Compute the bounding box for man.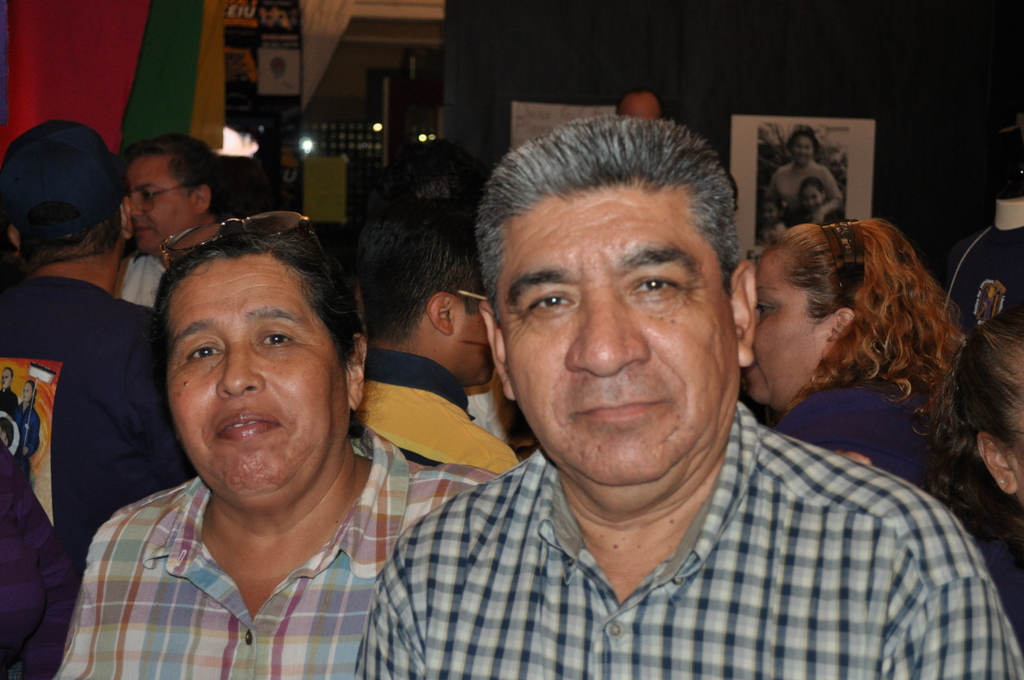
locate(116, 134, 225, 311).
